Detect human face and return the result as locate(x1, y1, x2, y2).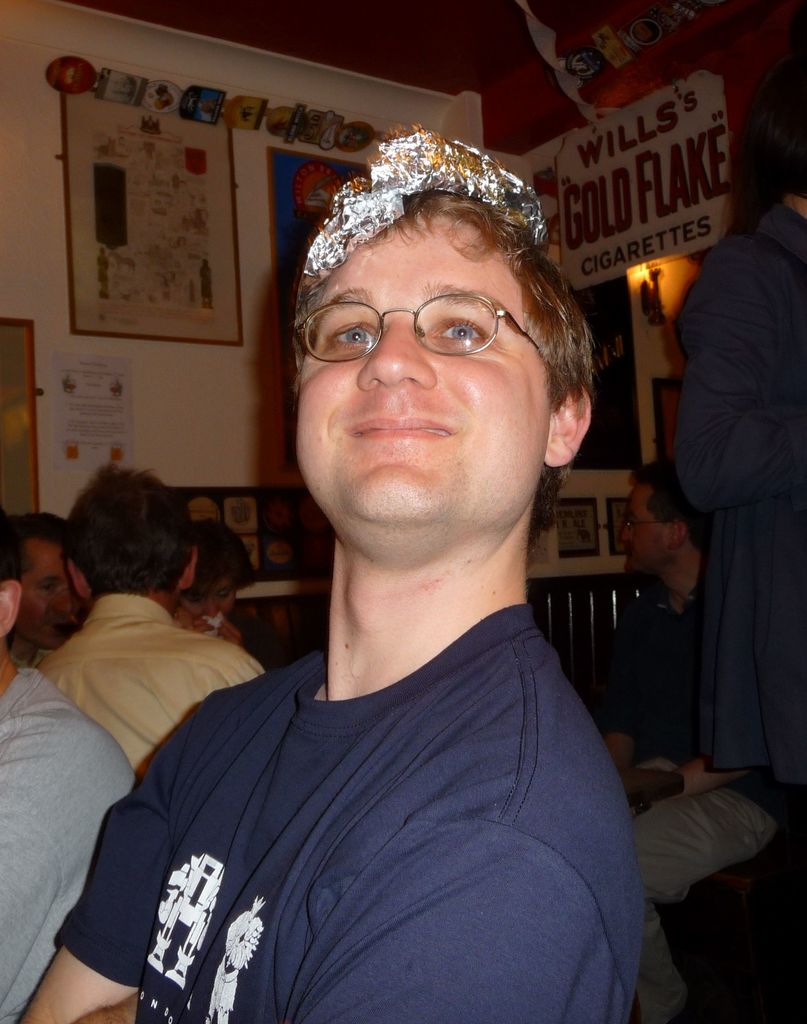
locate(299, 211, 548, 554).
